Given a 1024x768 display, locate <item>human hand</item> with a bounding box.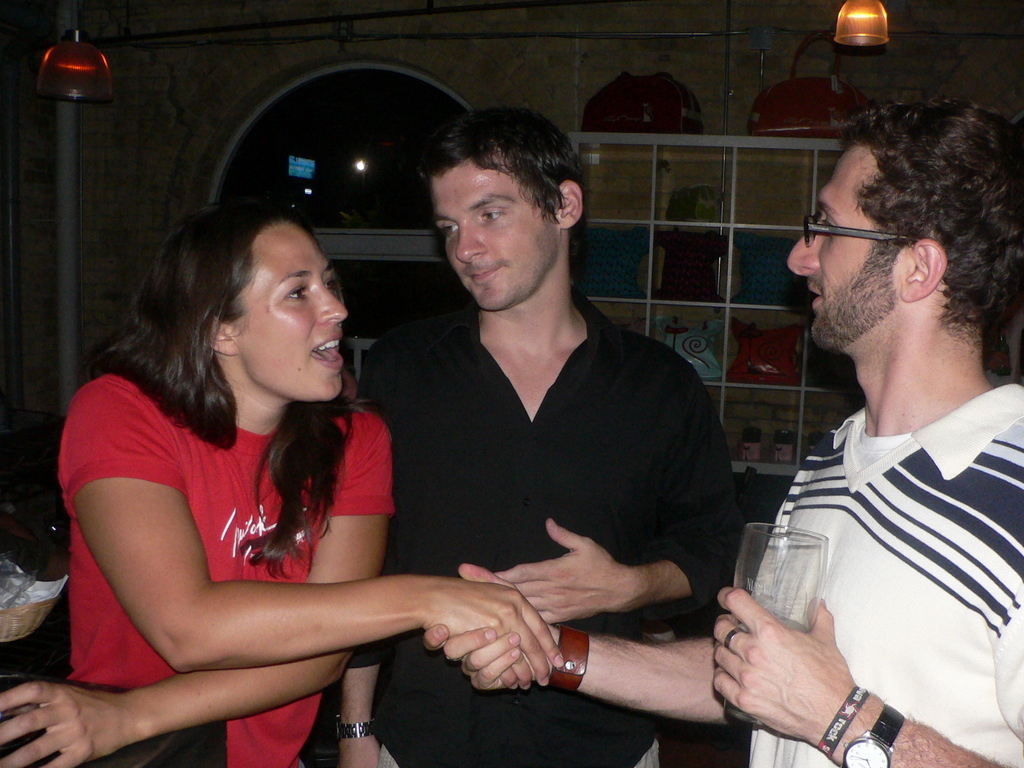
Located: [0,680,145,767].
